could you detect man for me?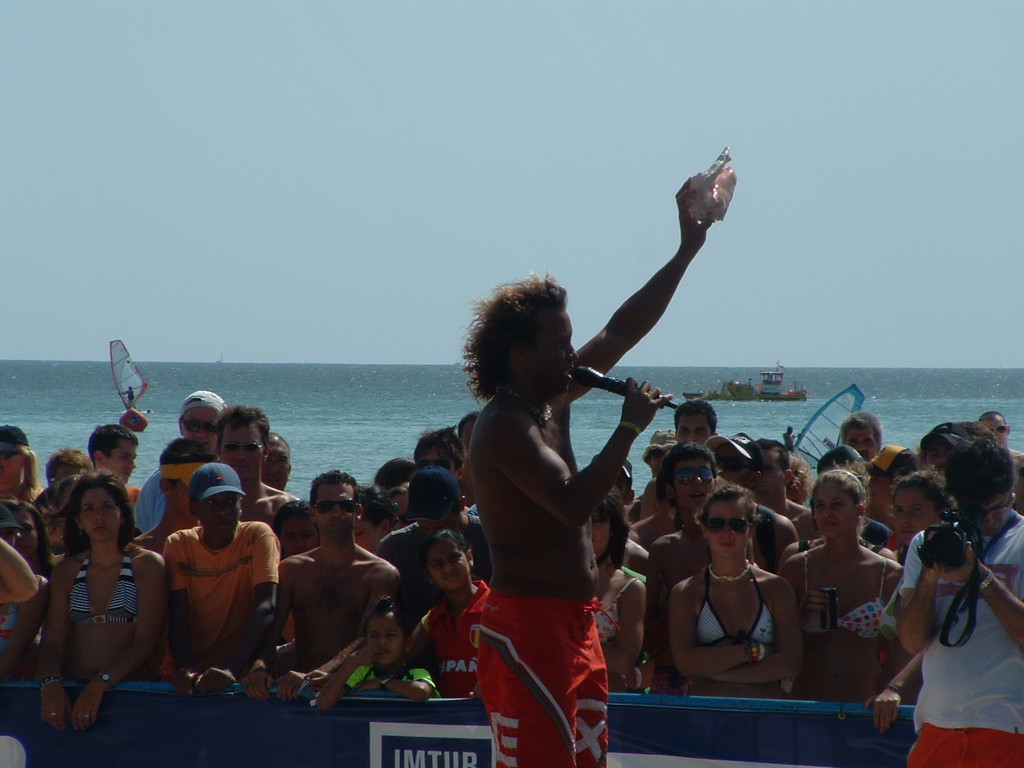
Detection result: (966,415,1023,503).
